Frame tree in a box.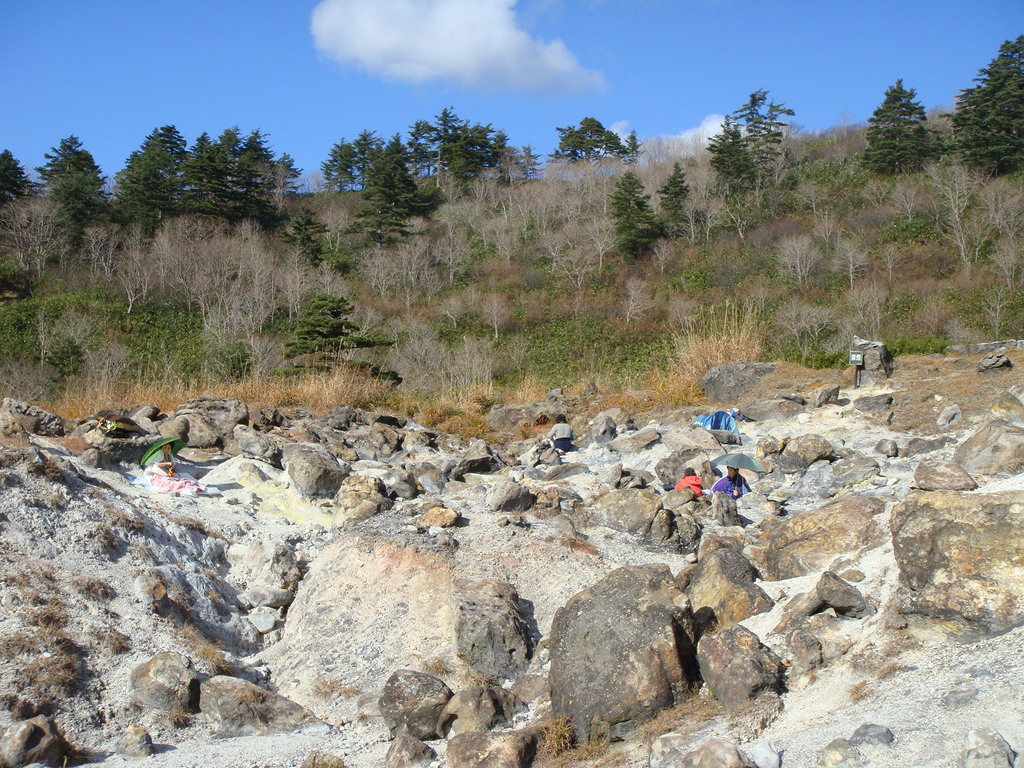
bbox(563, 121, 622, 157).
